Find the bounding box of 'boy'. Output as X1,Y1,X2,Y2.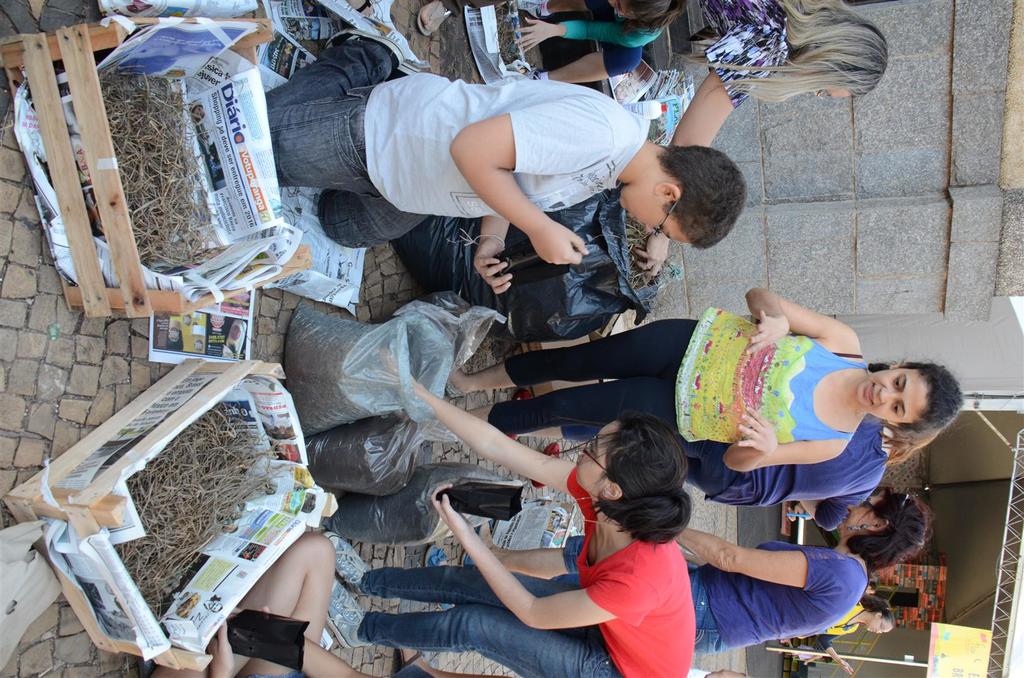
260,25,745,294.
